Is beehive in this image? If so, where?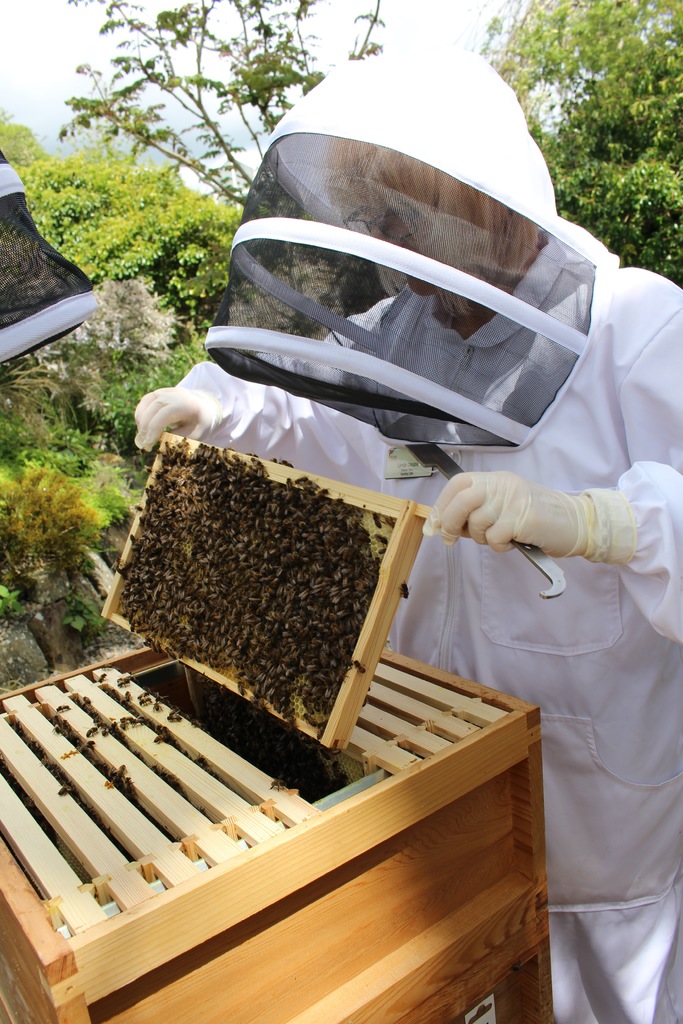
Yes, at [x1=191, y1=669, x2=362, y2=806].
